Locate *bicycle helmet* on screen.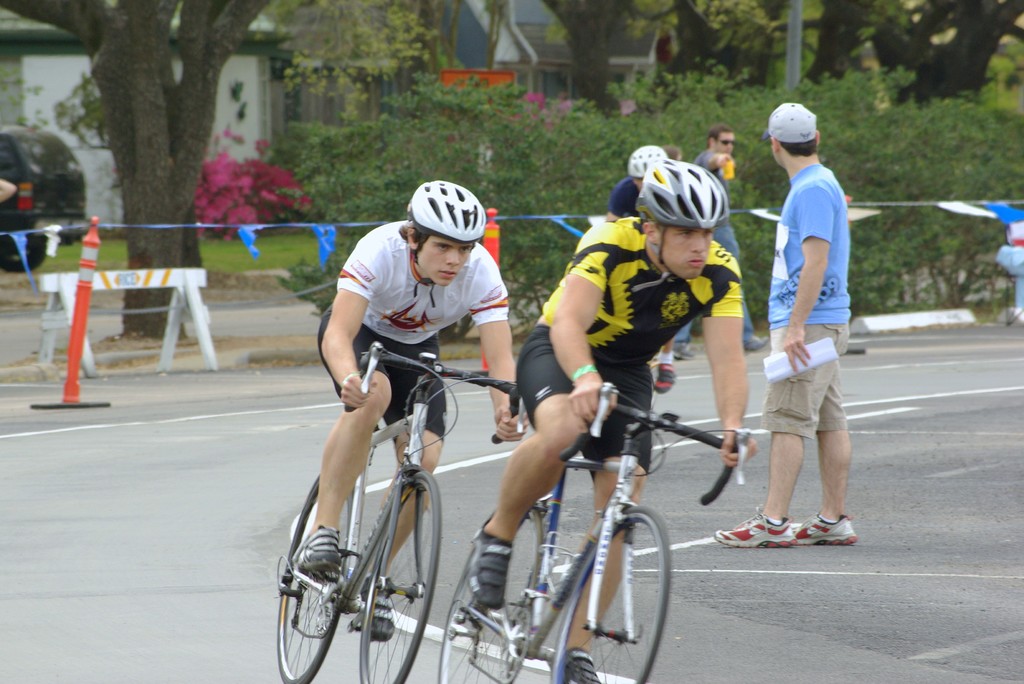
On screen at (x1=406, y1=181, x2=490, y2=246).
